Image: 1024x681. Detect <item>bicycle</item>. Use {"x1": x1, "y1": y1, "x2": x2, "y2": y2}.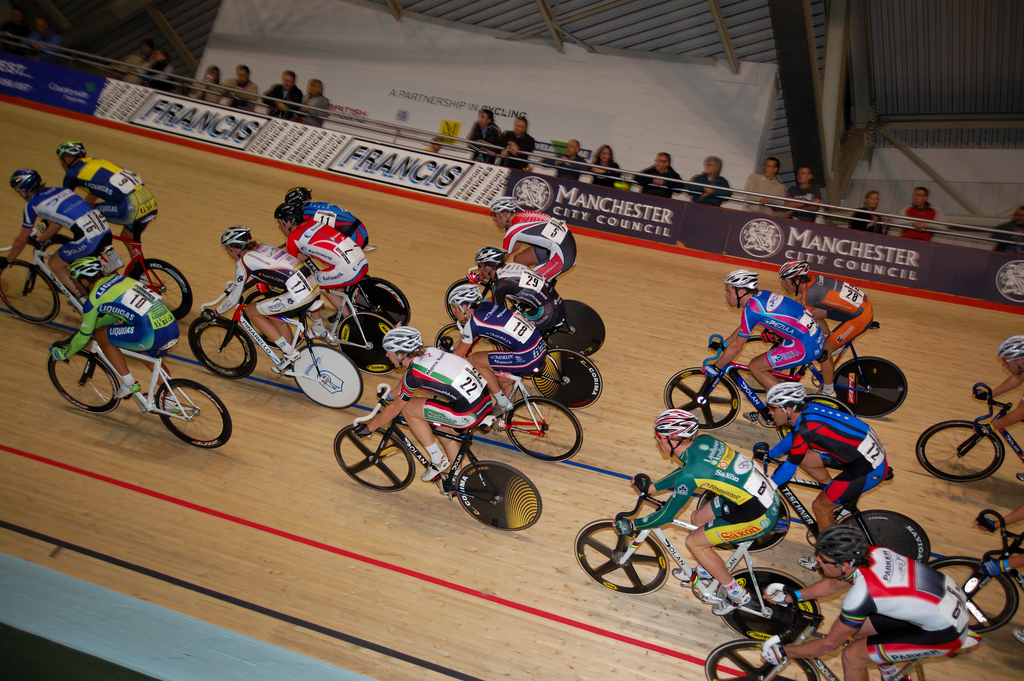
{"x1": 0, "y1": 233, "x2": 119, "y2": 329}.
